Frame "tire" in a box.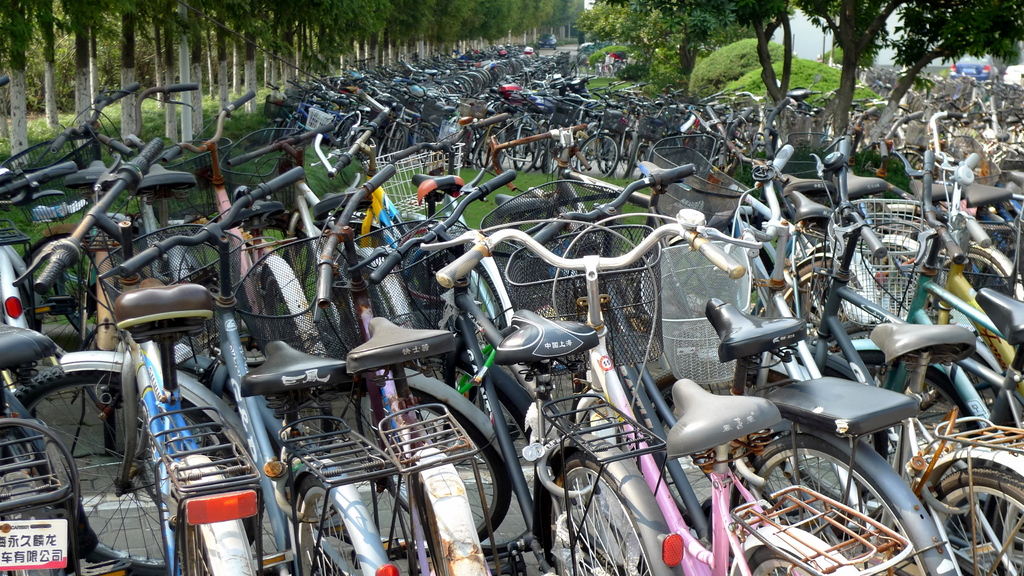
(x1=737, y1=435, x2=931, y2=575).
